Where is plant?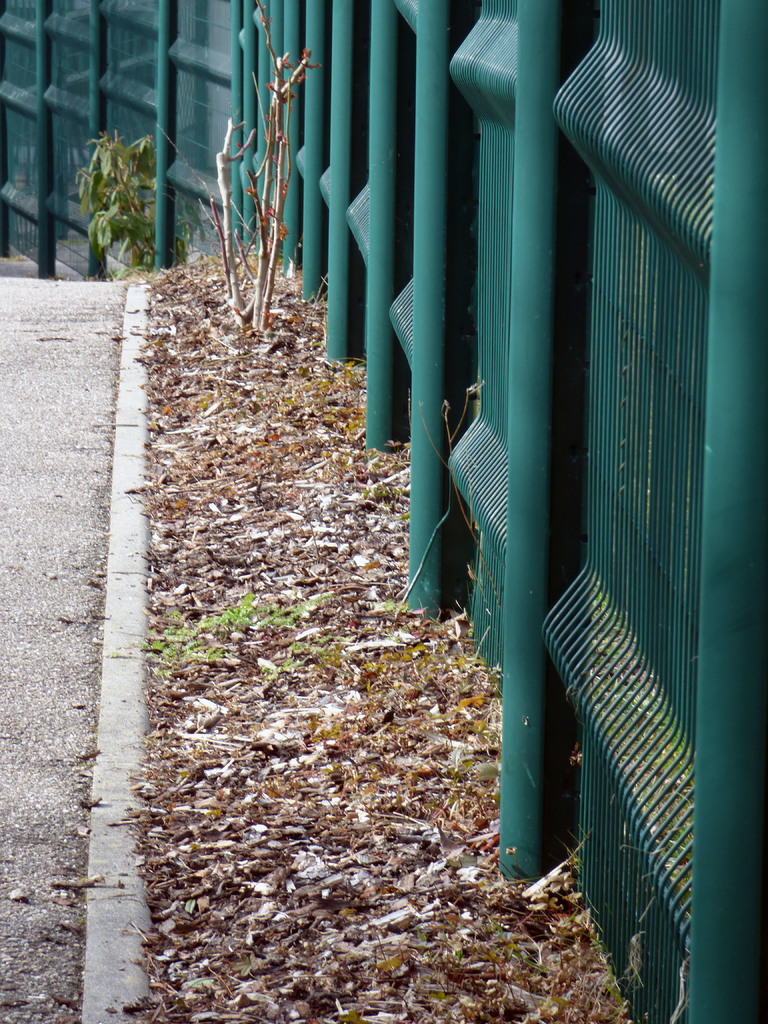
74,126,212,287.
